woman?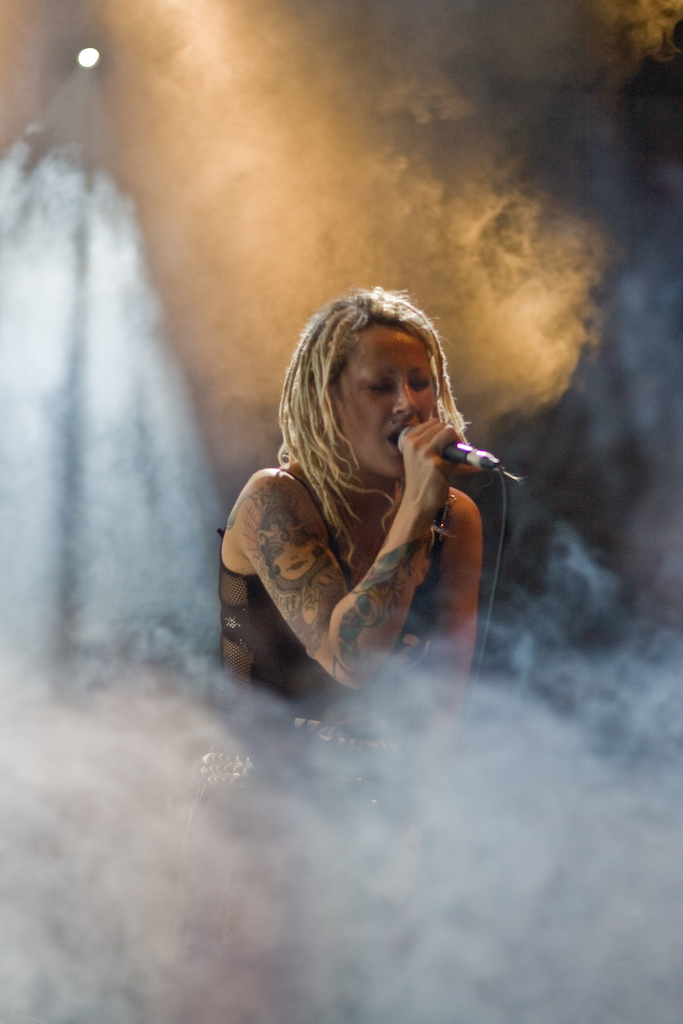
left=210, top=270, right=527, bottom=738
